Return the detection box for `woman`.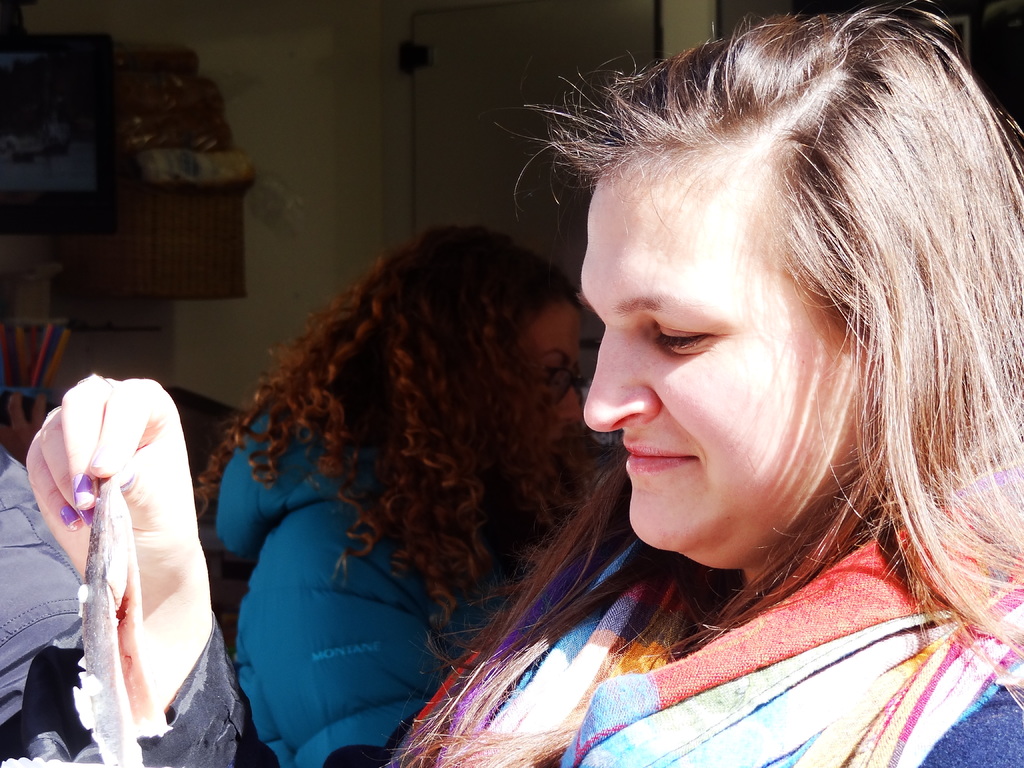
region(25, 0, 1023, 767).
